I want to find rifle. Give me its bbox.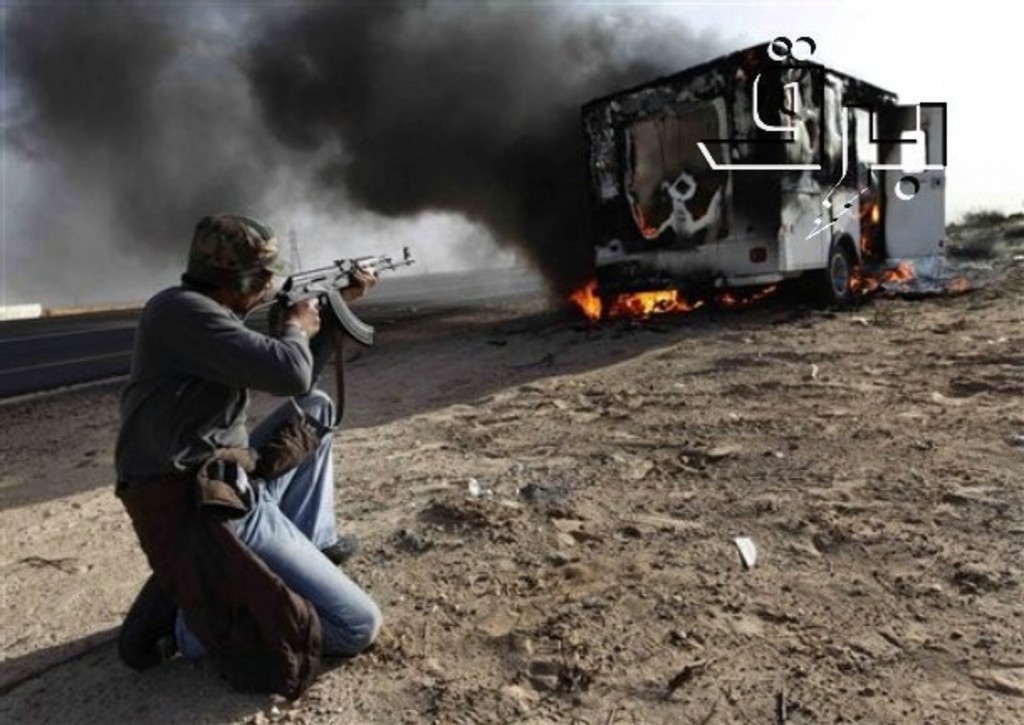
[x1=228, y1=232, x2=401, y2=342].
